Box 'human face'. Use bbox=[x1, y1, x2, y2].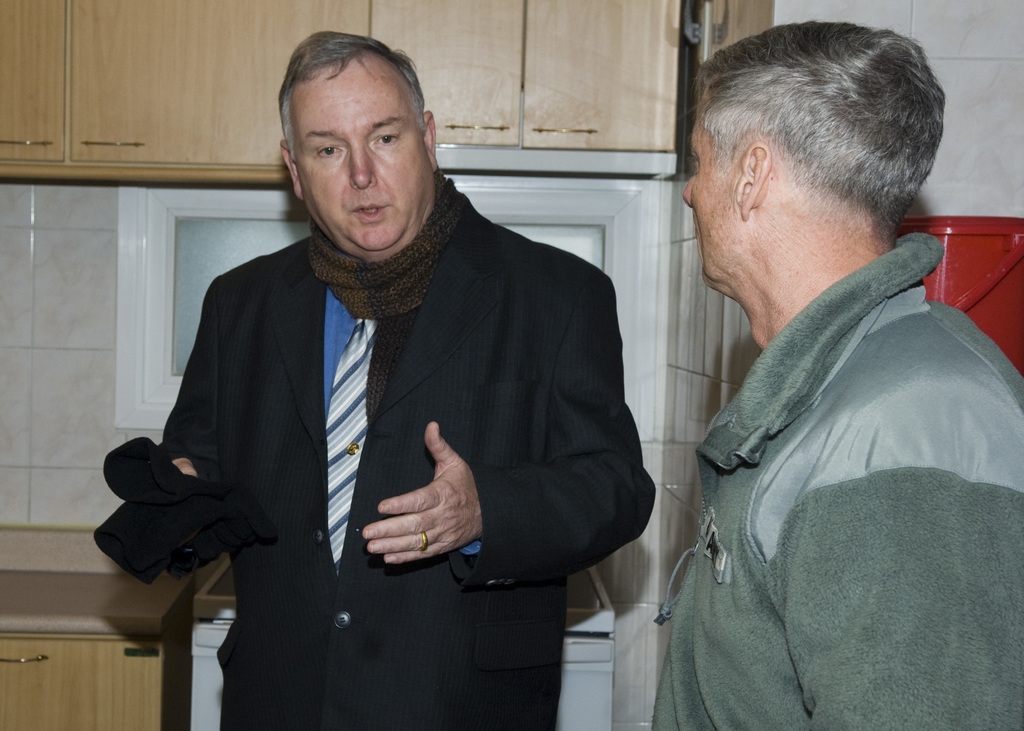
bbox=[682, 116, 739, 289].
